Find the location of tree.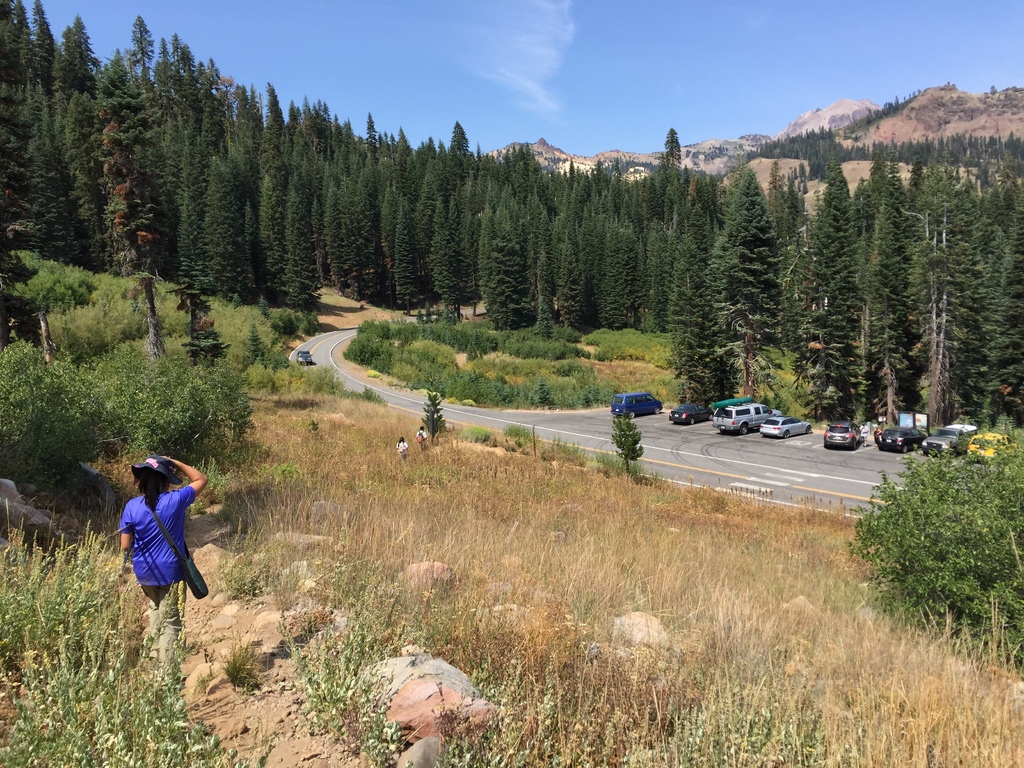
Location: (x1=335, y1=114, x2=360, y2=173).
